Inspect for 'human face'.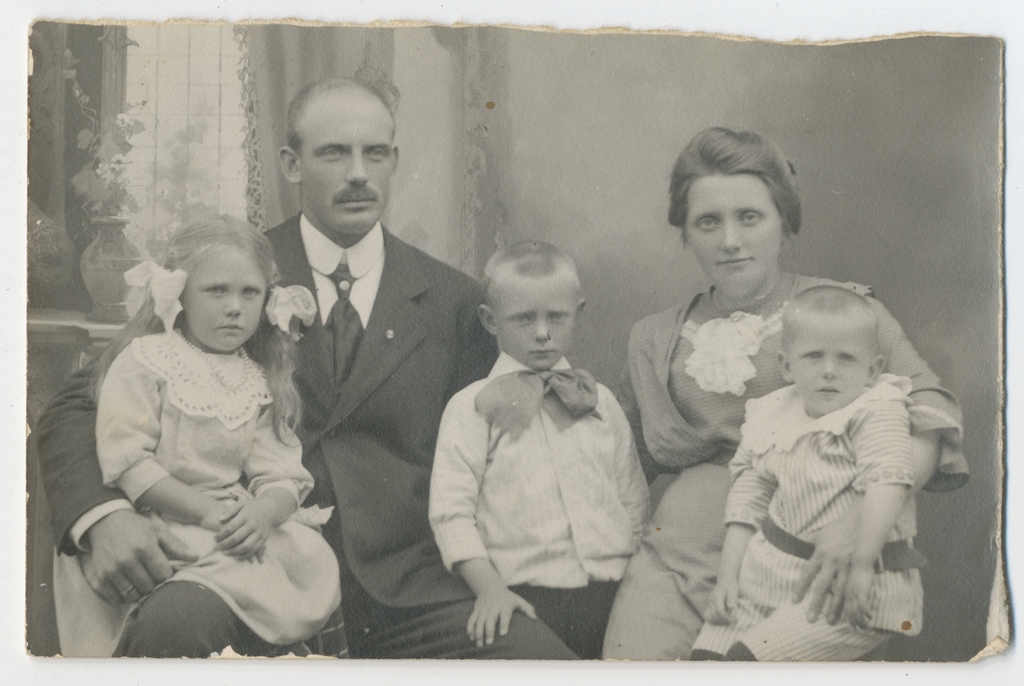
Inspection: pyautogui.locateOnScreen(185, 247, 265, 349).
